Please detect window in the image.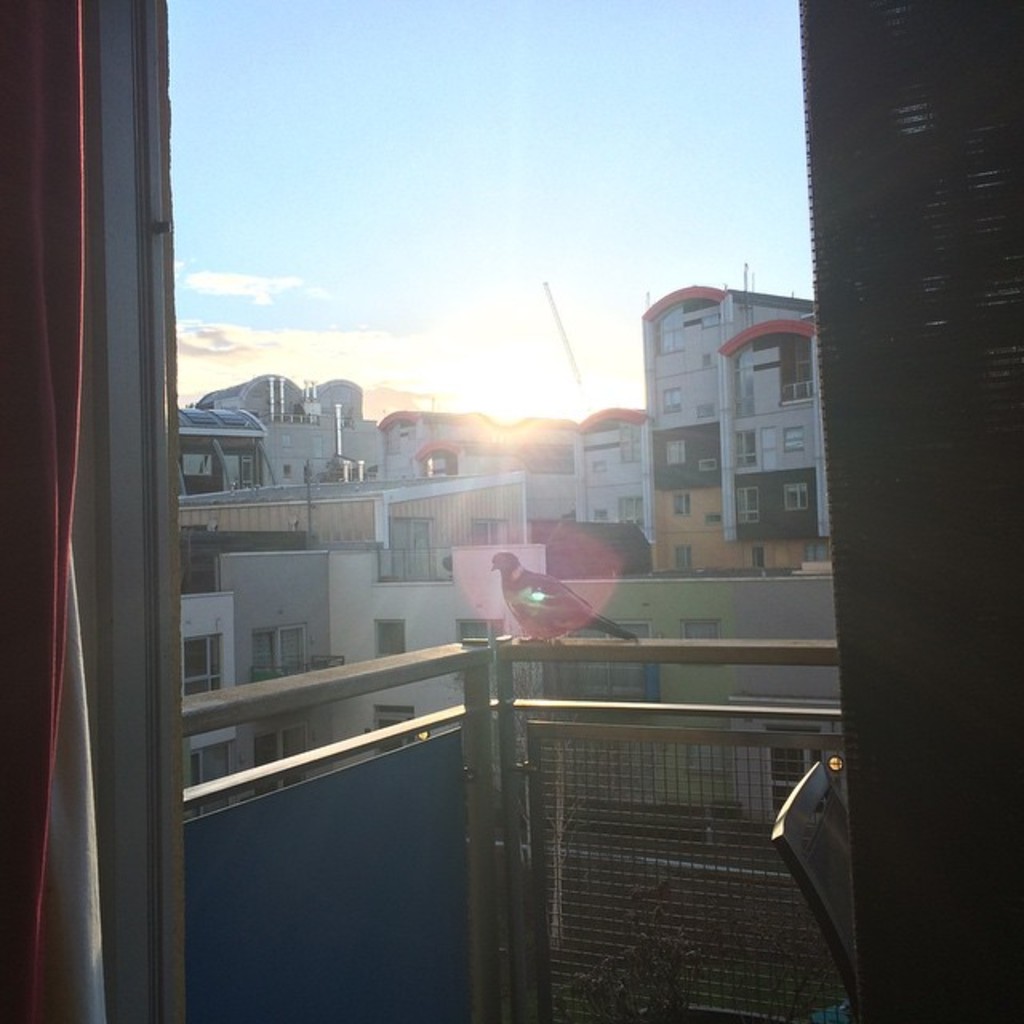
BBox(283, 622, 317, 670).
